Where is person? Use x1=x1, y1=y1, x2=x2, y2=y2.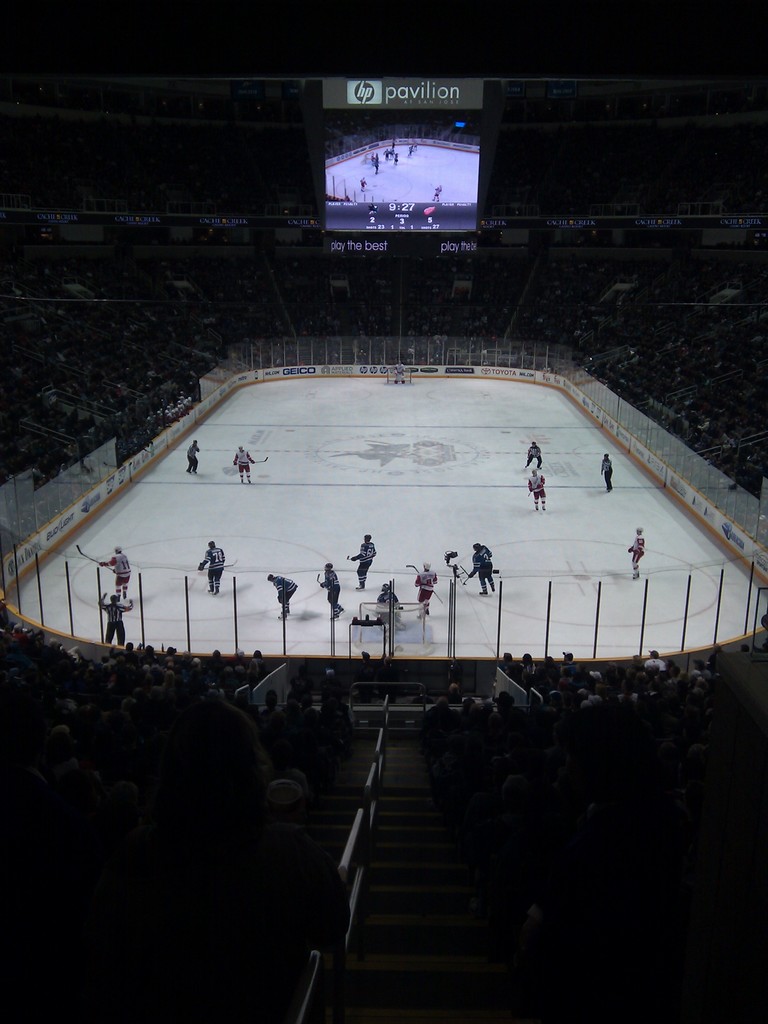
x1=232, y1=445, x2=259, y2=486.
